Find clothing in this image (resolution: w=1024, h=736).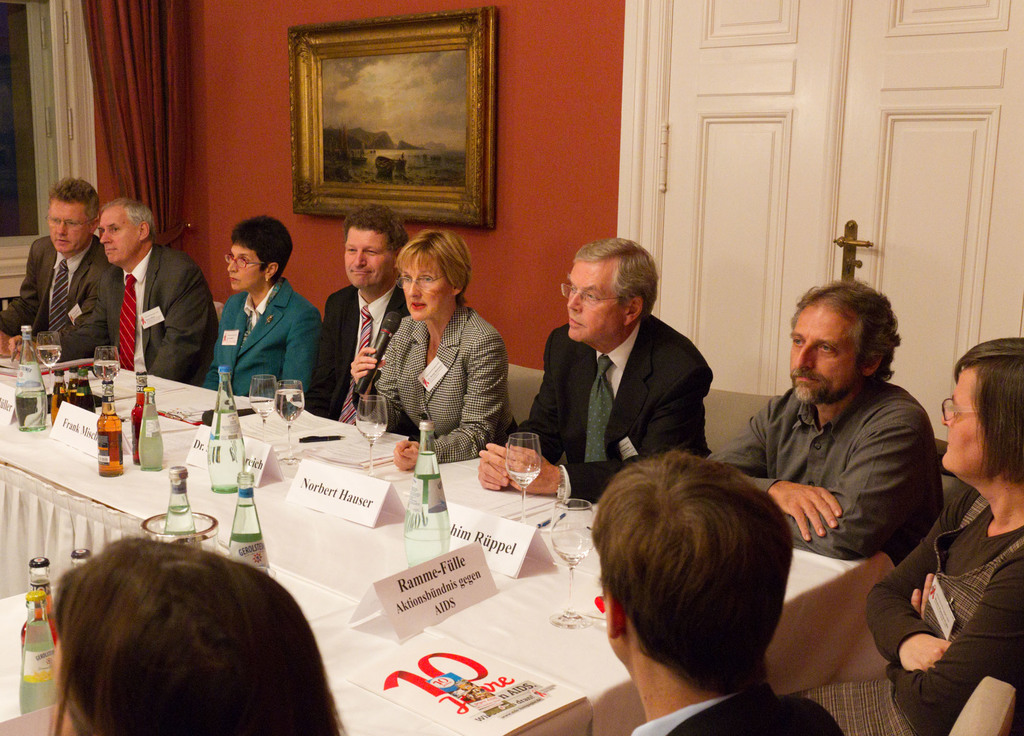
191,248,316,405.
